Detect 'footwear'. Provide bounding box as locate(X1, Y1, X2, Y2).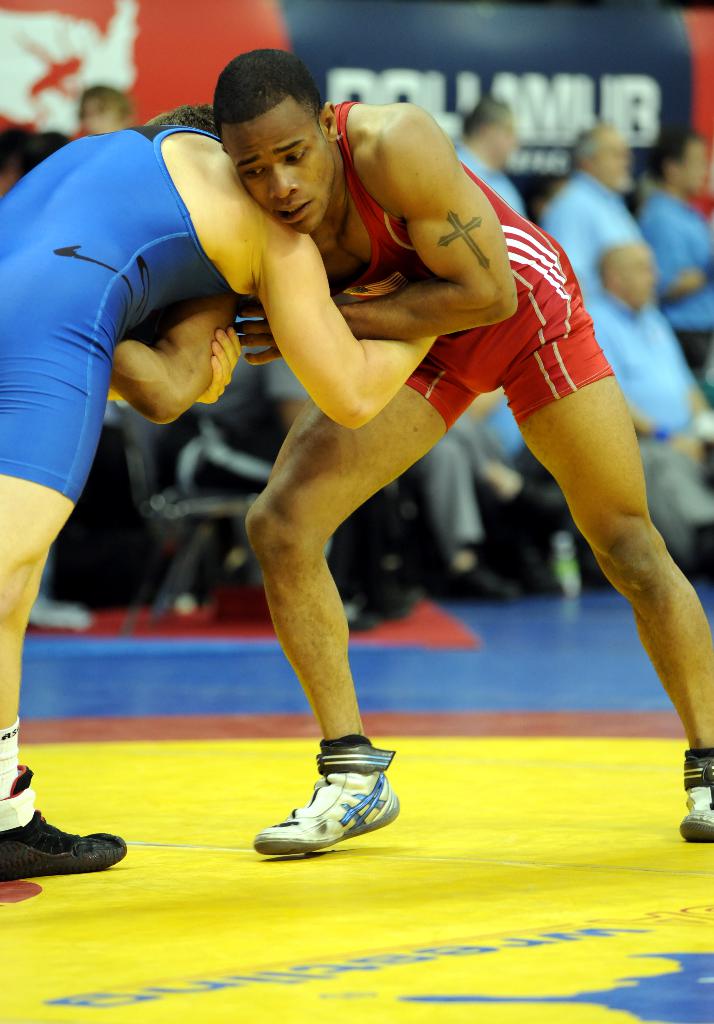
locate(679, 751, 713, 843).
